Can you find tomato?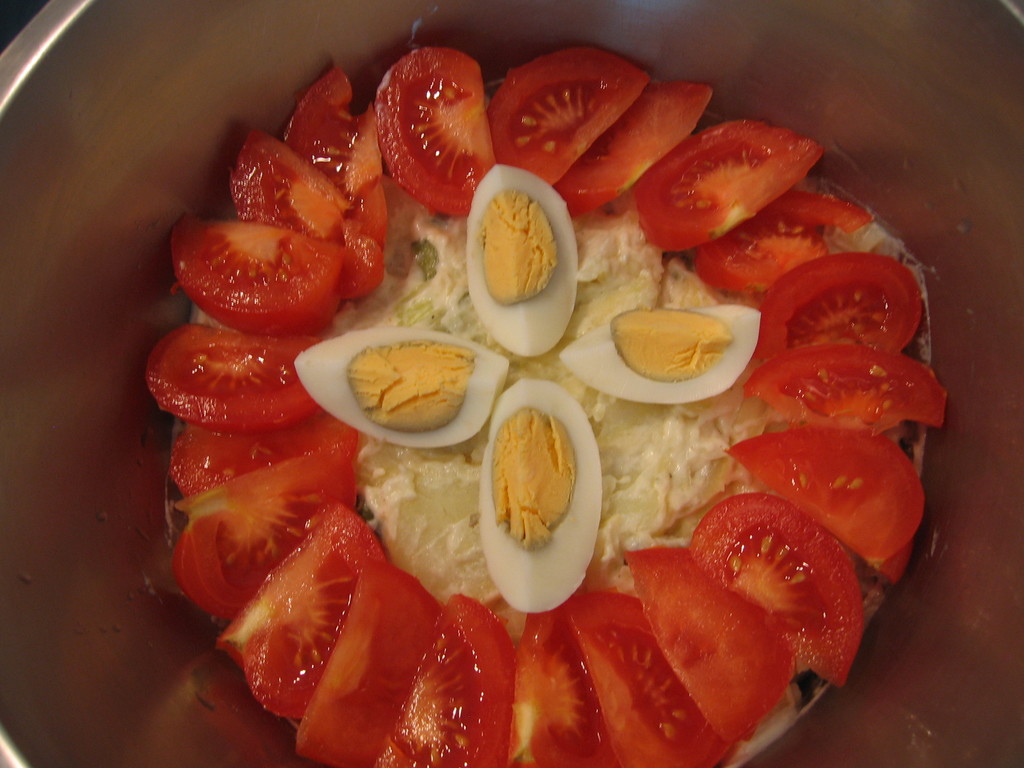
Yes, bounding box: bbox(220, 500, 384, 718).
